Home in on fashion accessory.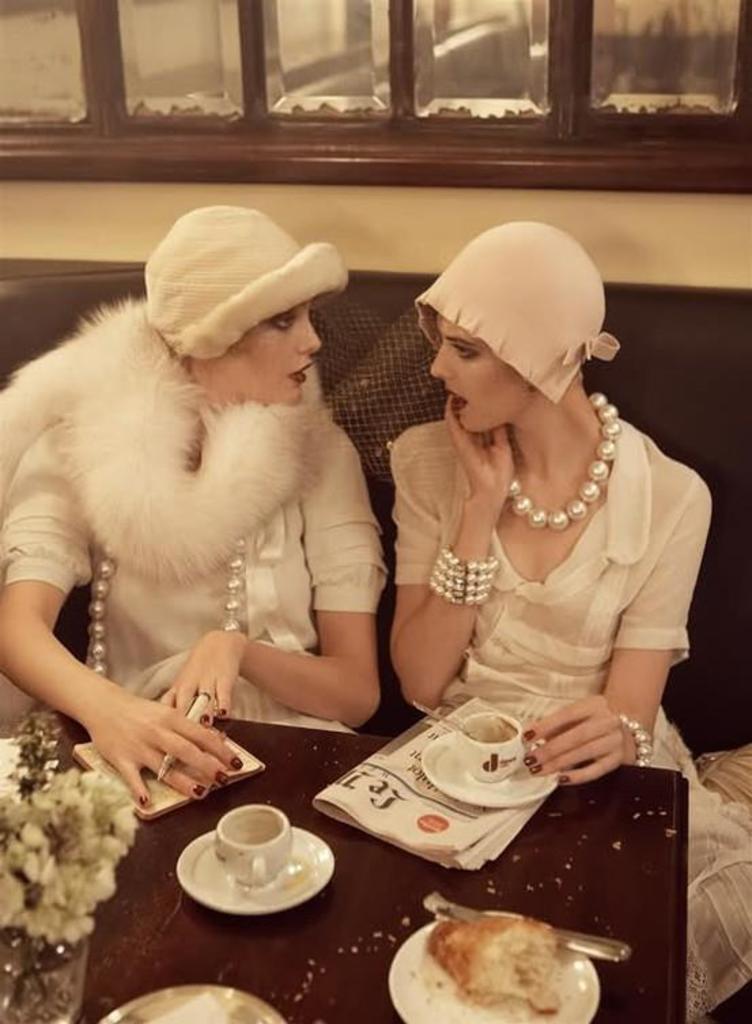
Homed in at bbox=(84, 530, 252, 688).
